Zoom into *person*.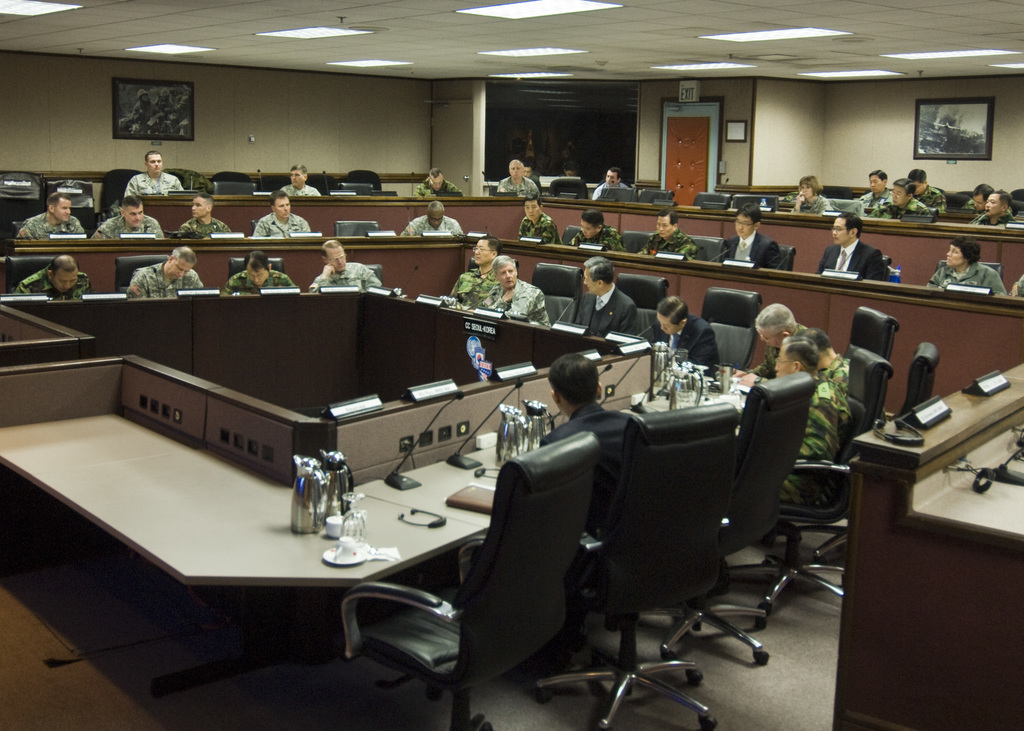
Zoom target: crop(125, 150, 185, 199).
